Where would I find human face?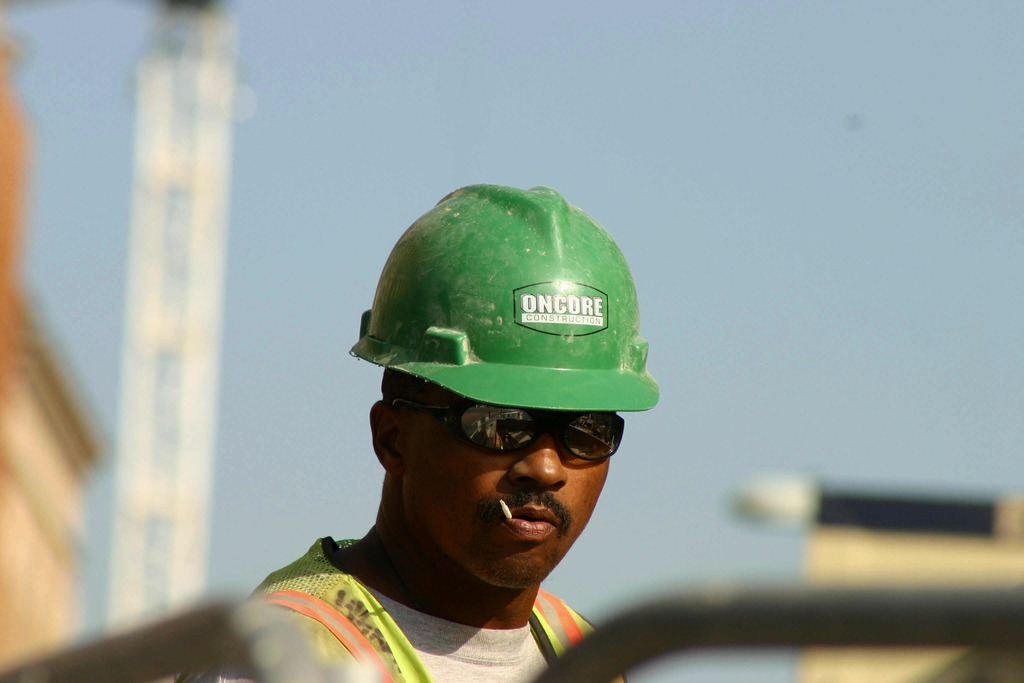
At [408,394,608,593].
